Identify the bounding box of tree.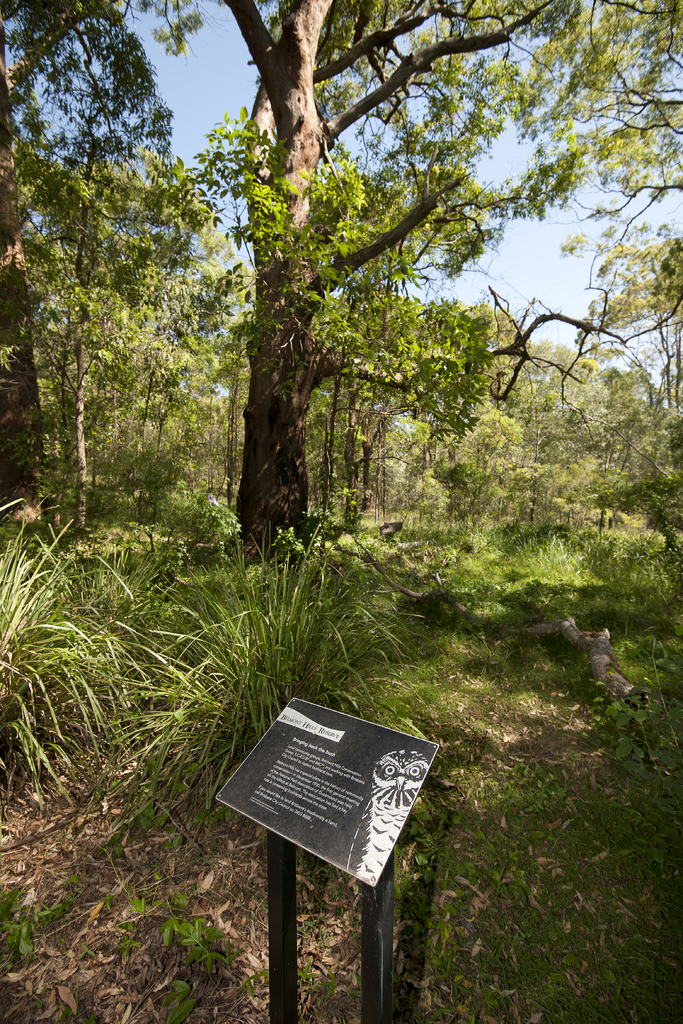
Rect(0, 0, 682, 567).
